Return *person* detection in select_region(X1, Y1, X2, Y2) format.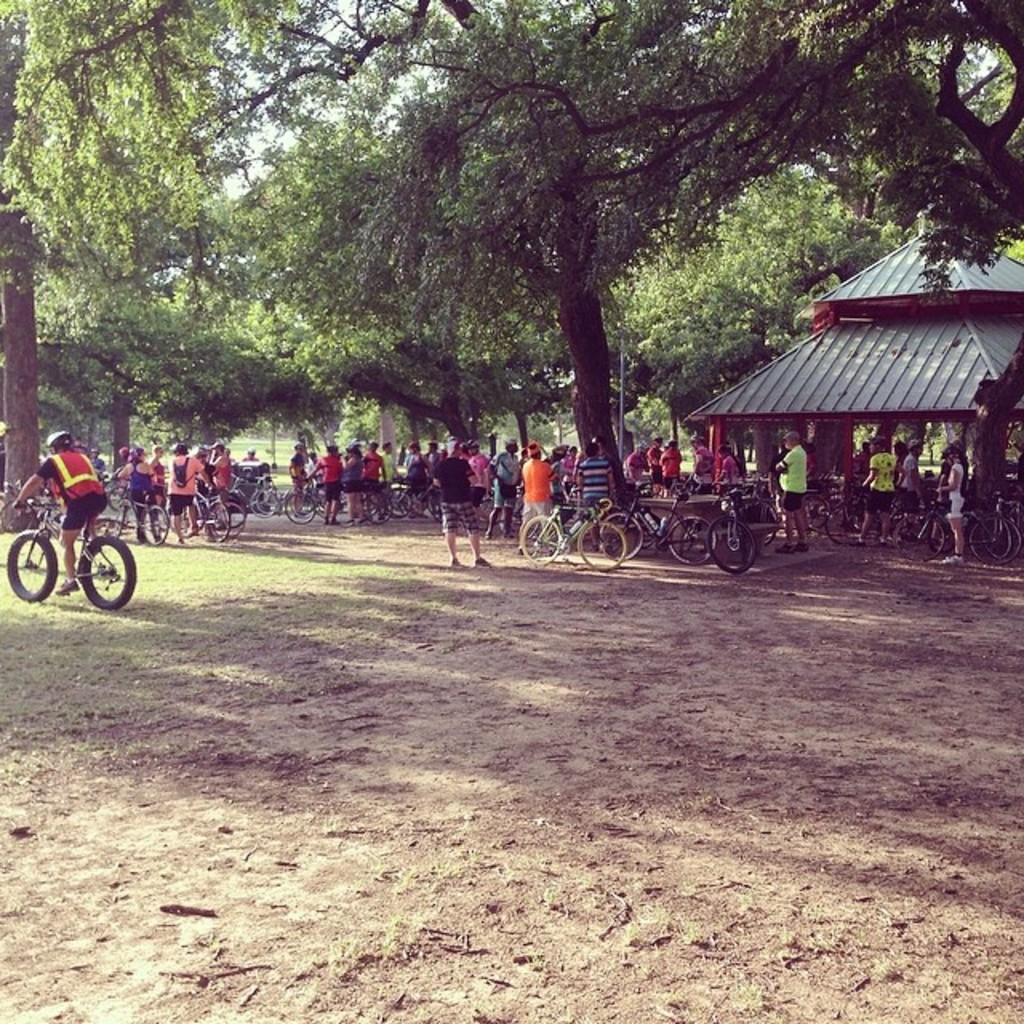
select_region(11, 430, 109, 598).
